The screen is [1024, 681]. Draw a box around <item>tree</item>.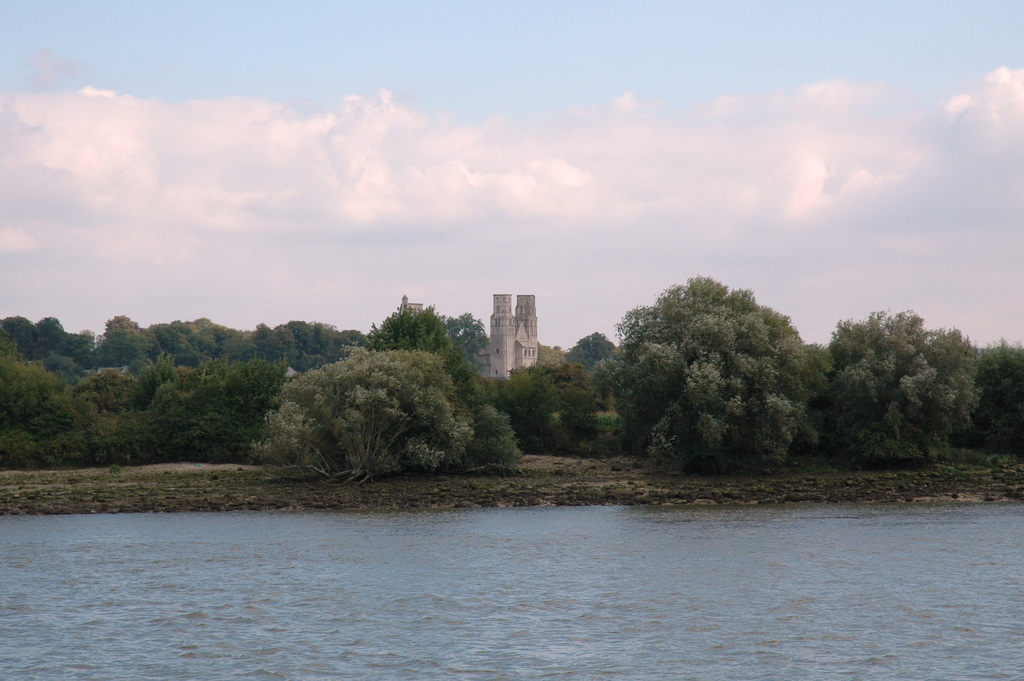
{"x1": 488, "y1": 358, "x2": 604, "y2": 455}.
